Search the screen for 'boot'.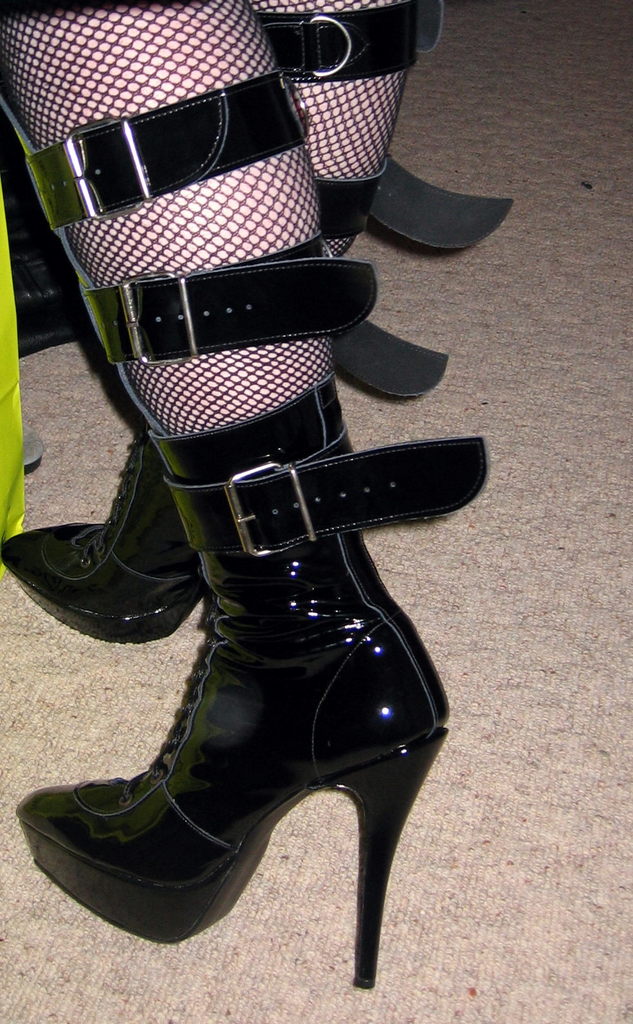
Found at select_region(1, 0, 454, 656).
